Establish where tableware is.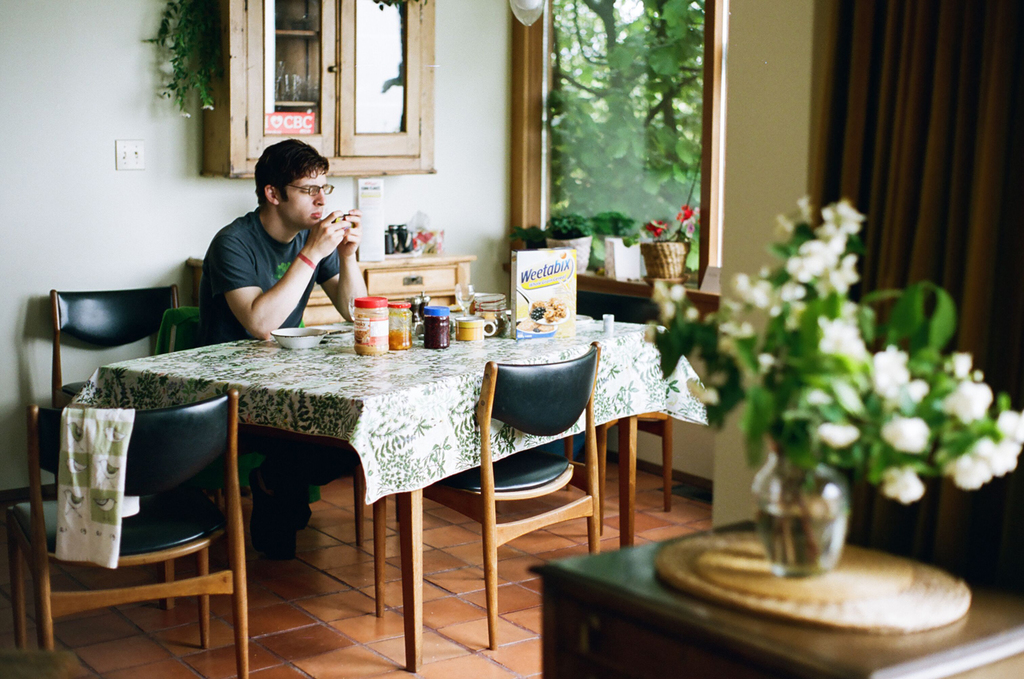
Established at select_region(458, 285, 472, 307).
